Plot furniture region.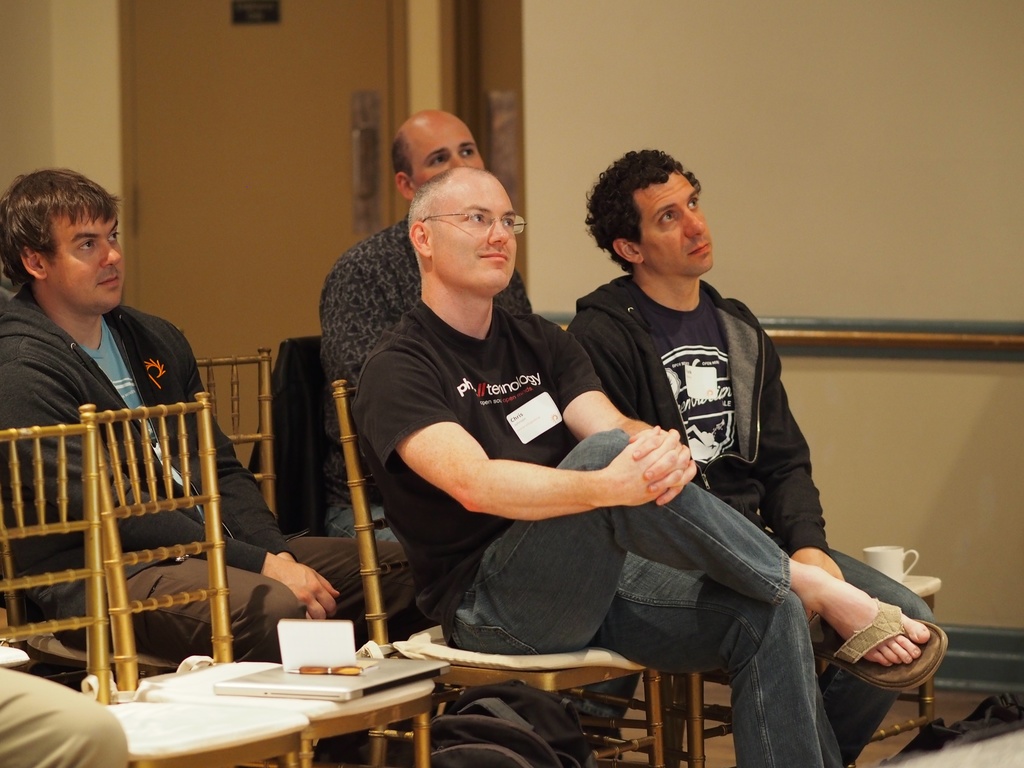
Plotted at (844, 575, 944, 767).
